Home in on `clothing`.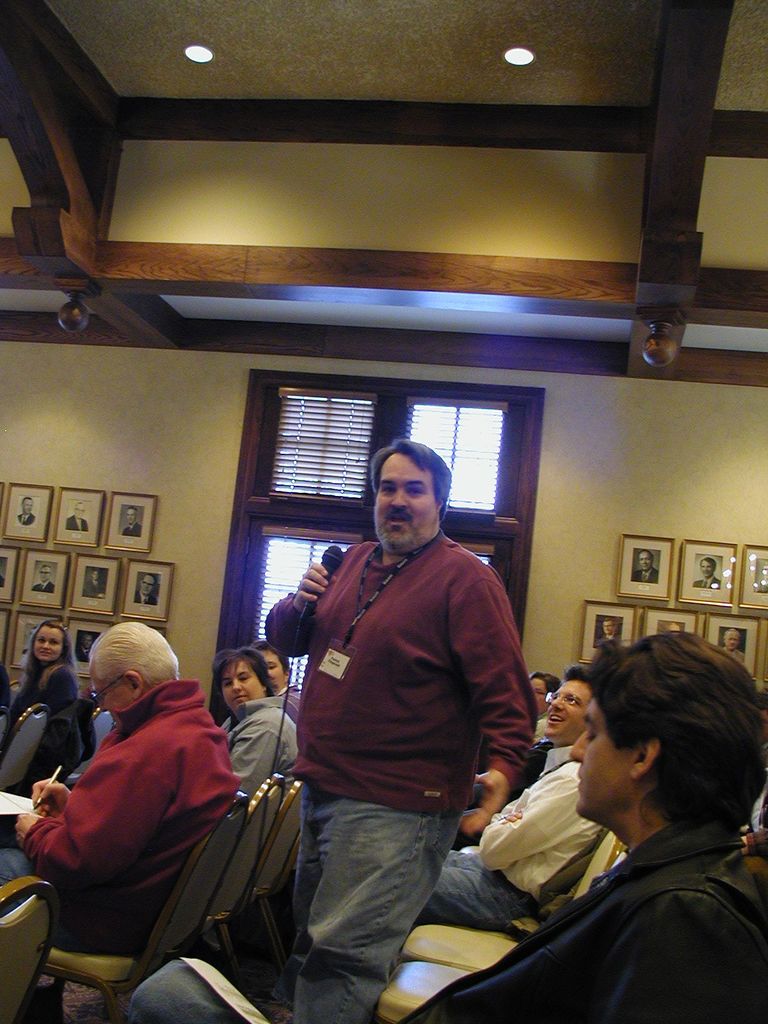
Homed in at rect(220, 693, 296, 798).
